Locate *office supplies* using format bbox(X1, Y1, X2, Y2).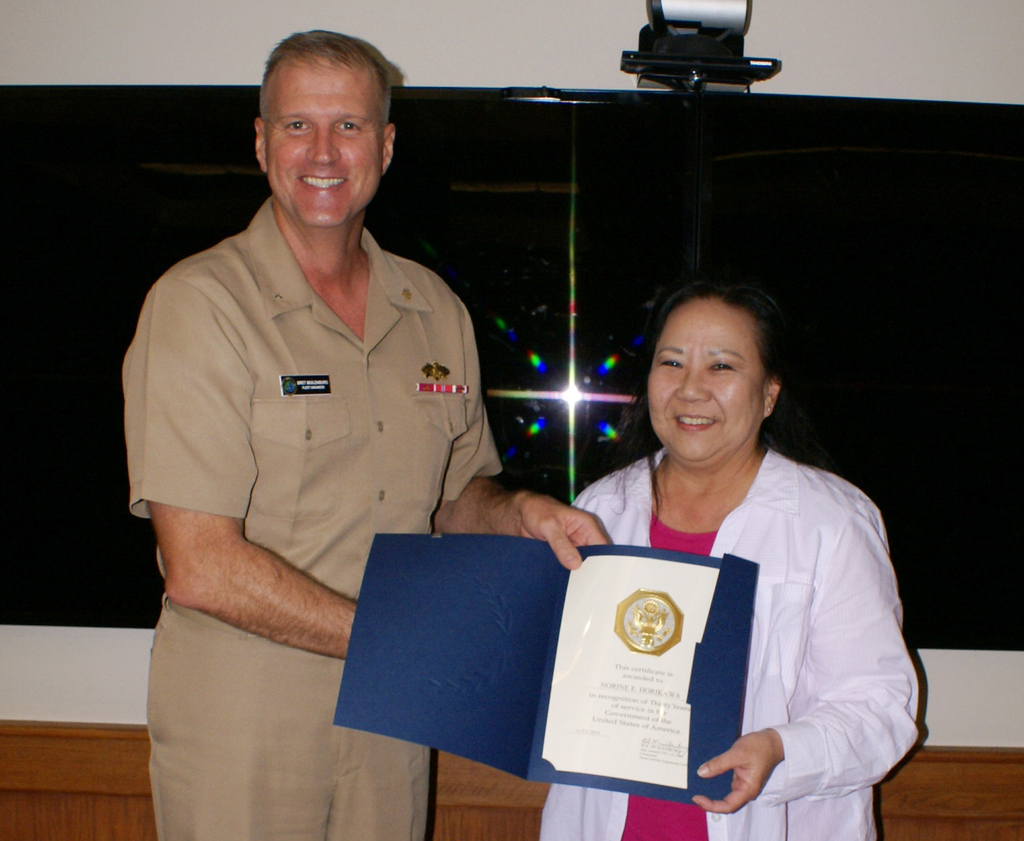
bbox(632, 0, 773, 101).
